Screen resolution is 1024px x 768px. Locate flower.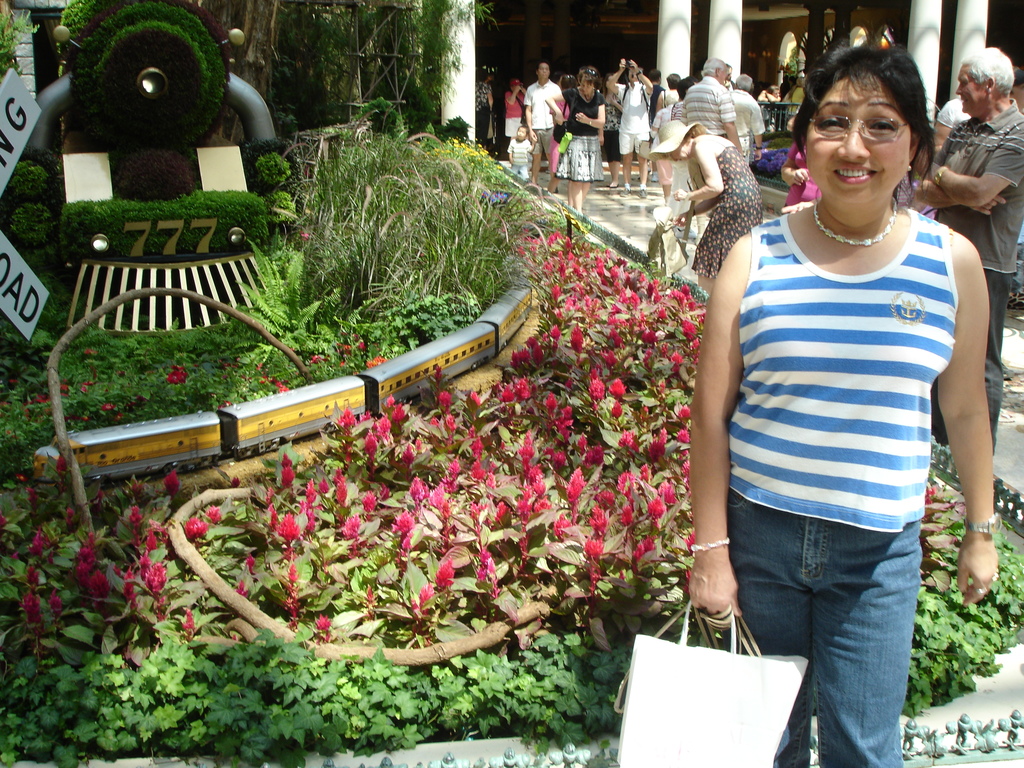
detection(143, 561, 168, 597).
